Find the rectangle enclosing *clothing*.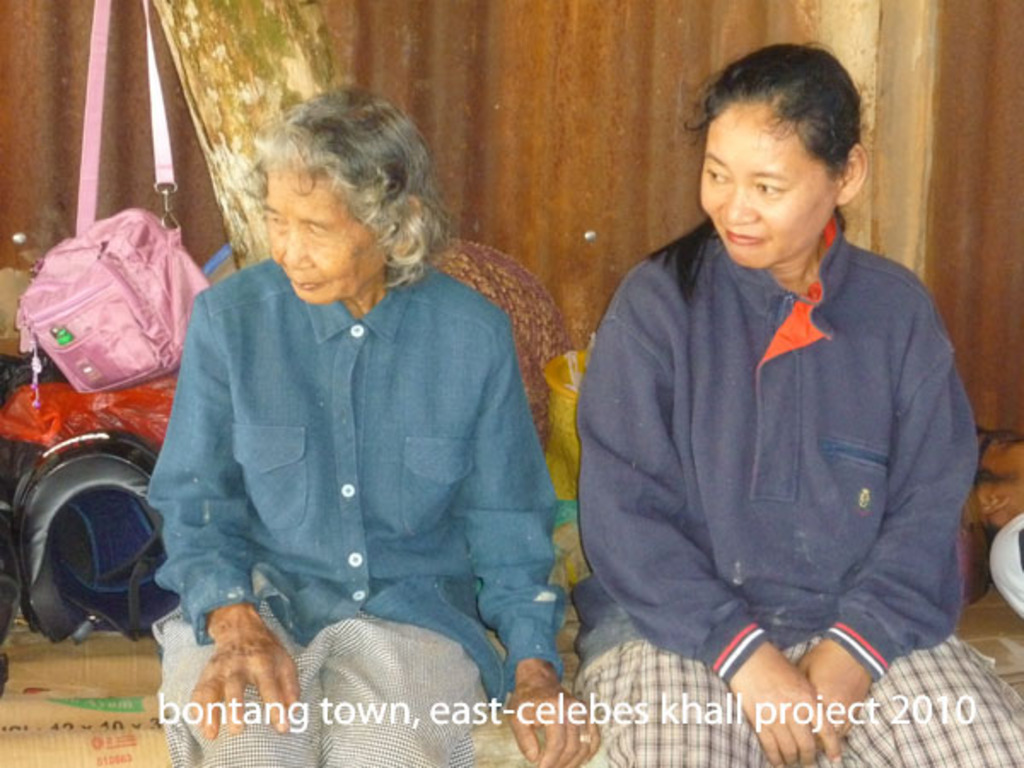
rect(572, 205, 1022, 766).
